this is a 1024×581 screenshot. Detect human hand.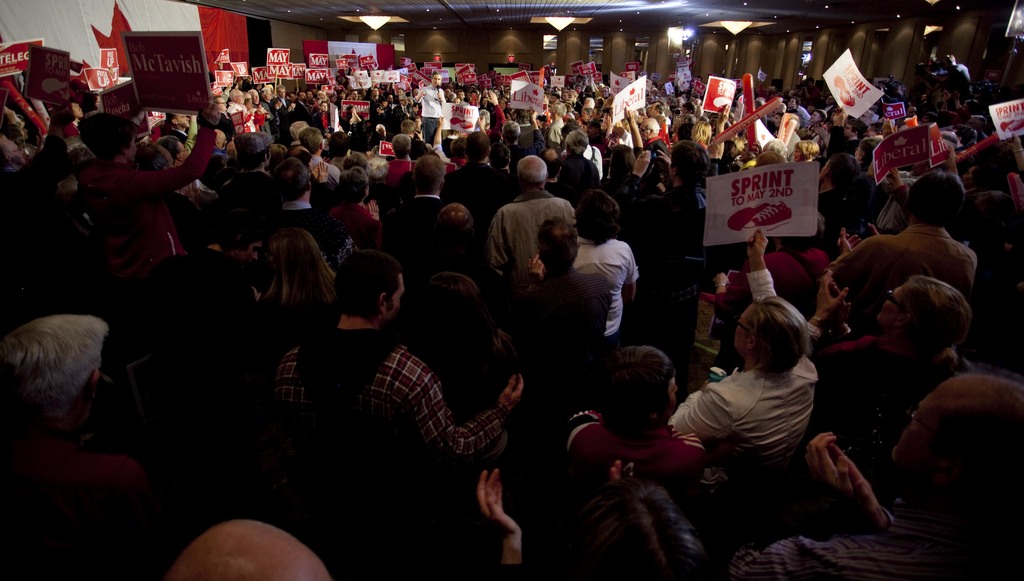
select_region(406, 110, 412, 117).
